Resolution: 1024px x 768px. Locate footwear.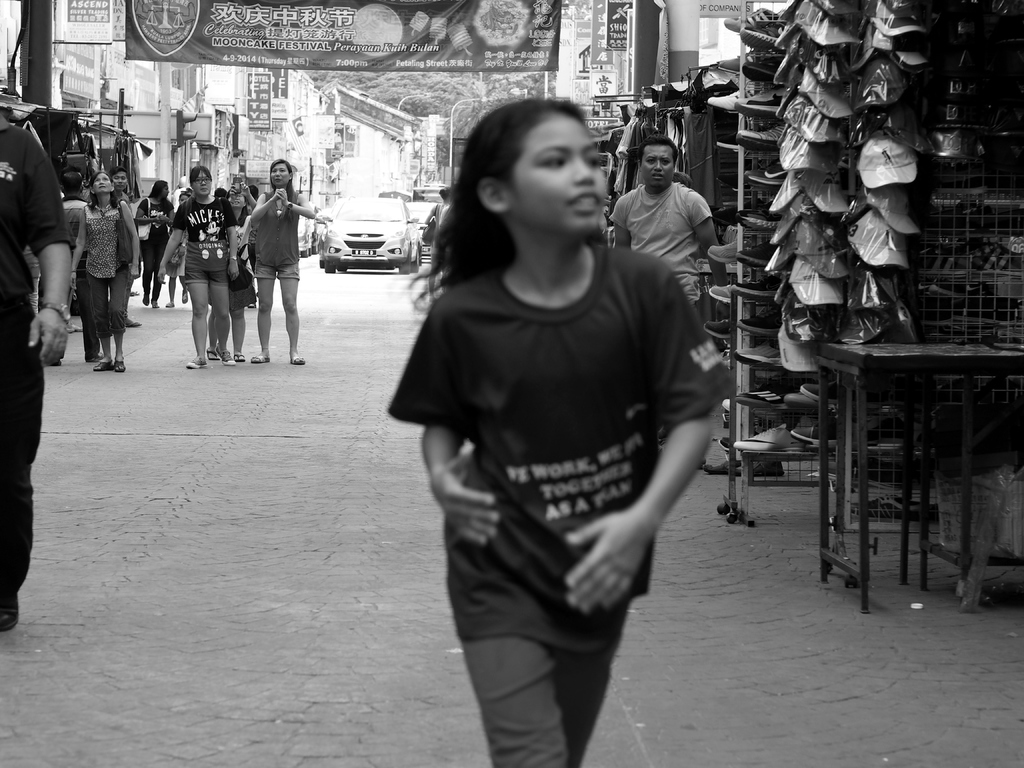
rect(67, 324, 82, 334).
